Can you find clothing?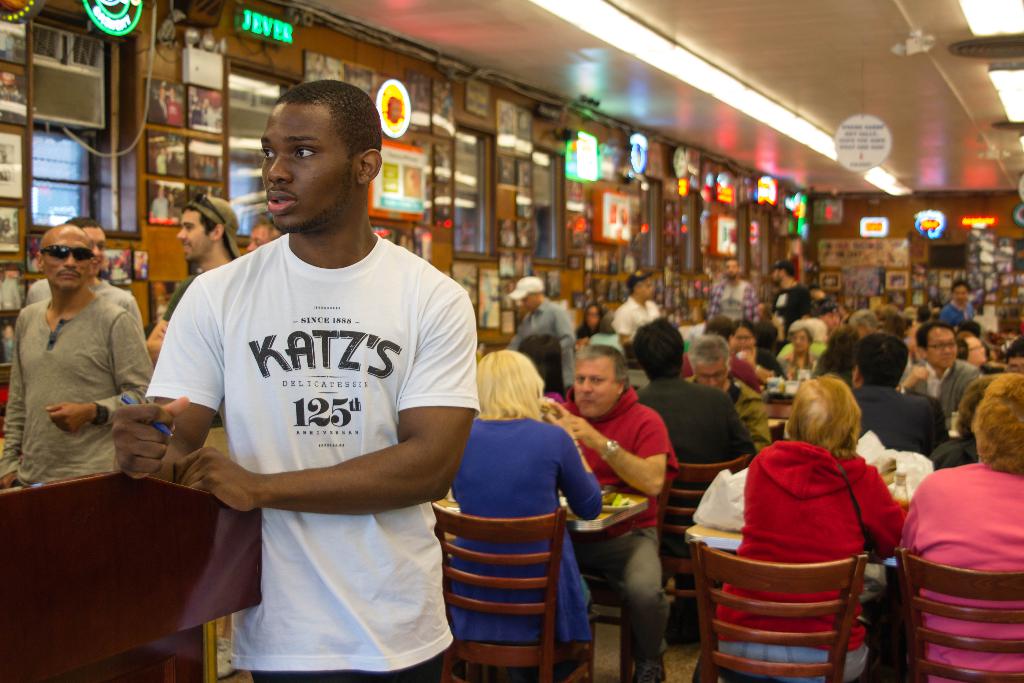
Yes, bounding box: bbox(774, 286, 811, 341).
